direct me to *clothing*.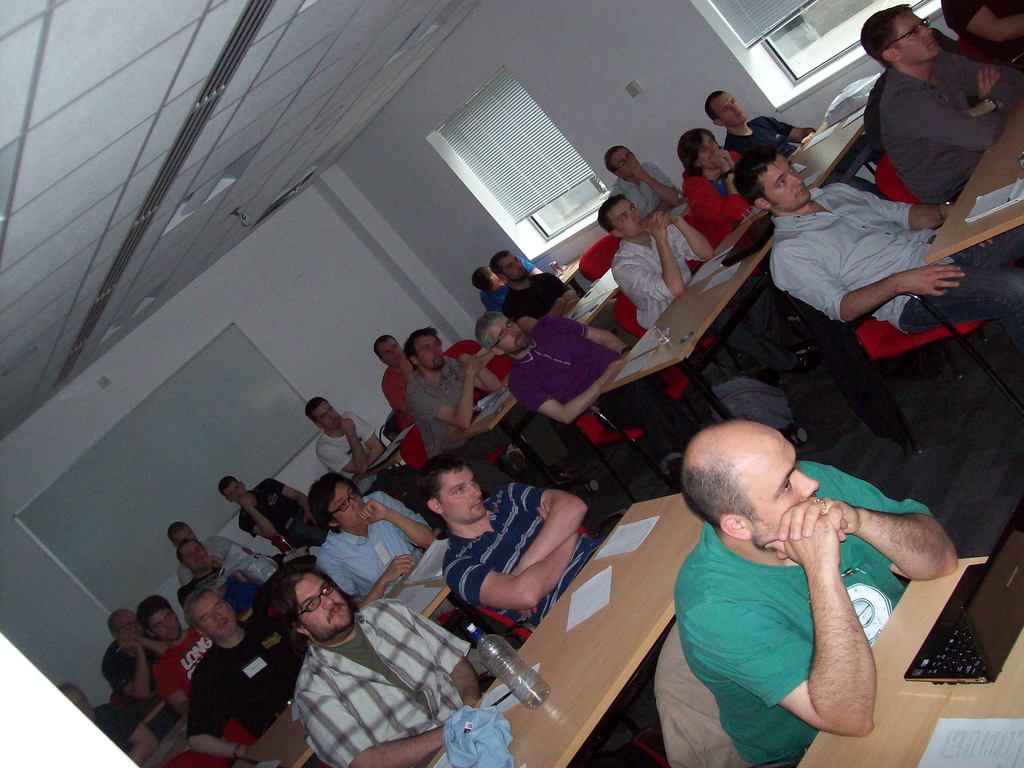
Direction: left=607, top=214, right=701, bottom=333.
